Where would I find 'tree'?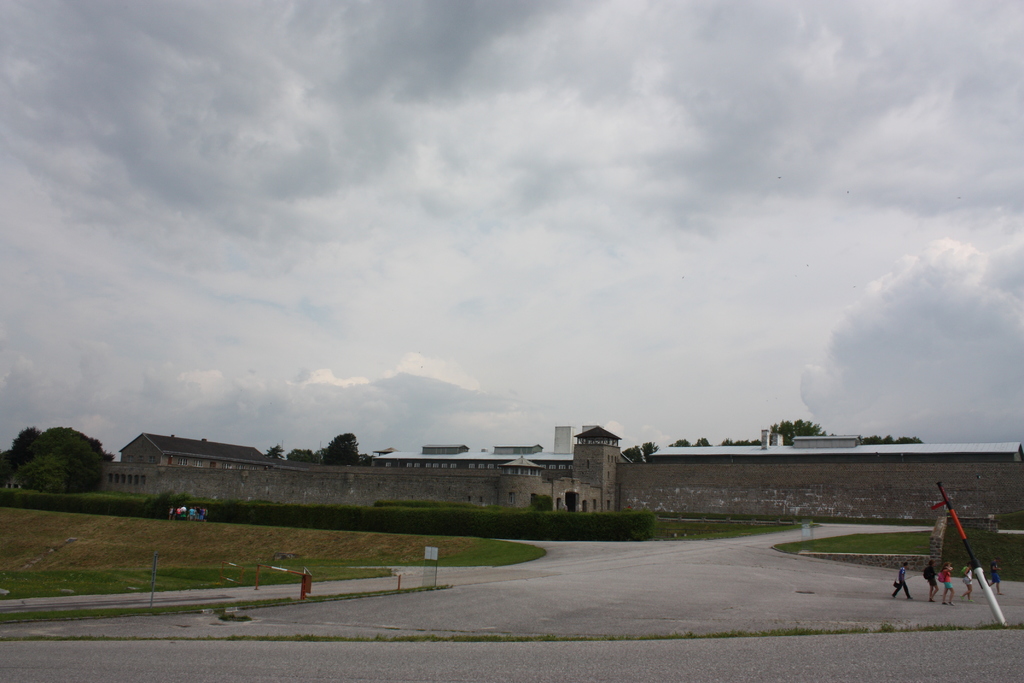
At detection(769, 417, 824, 446).
